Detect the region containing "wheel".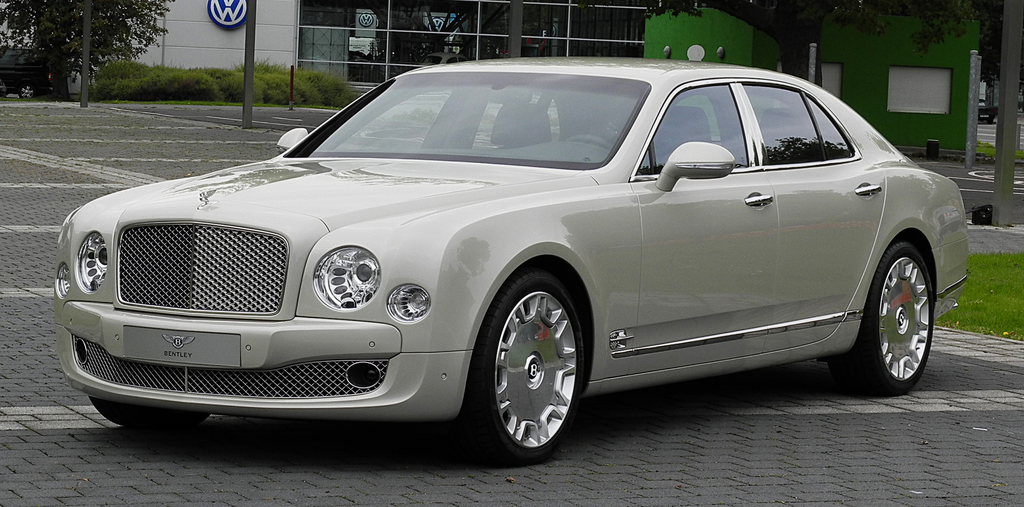
477,256,585,451.
